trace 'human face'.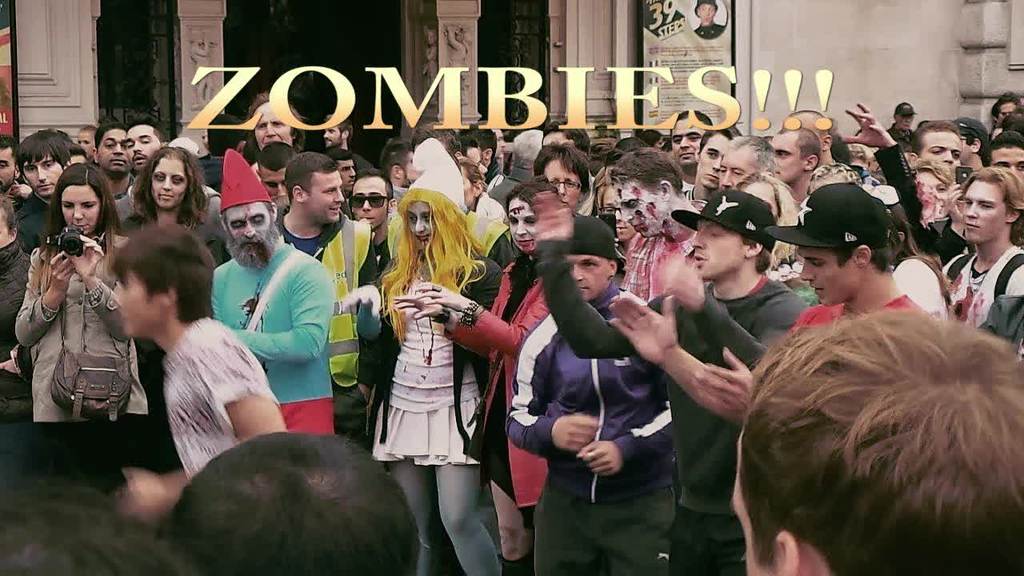
Traced to pyautogui.locateOnScreen(509, 197, 542, 254).
